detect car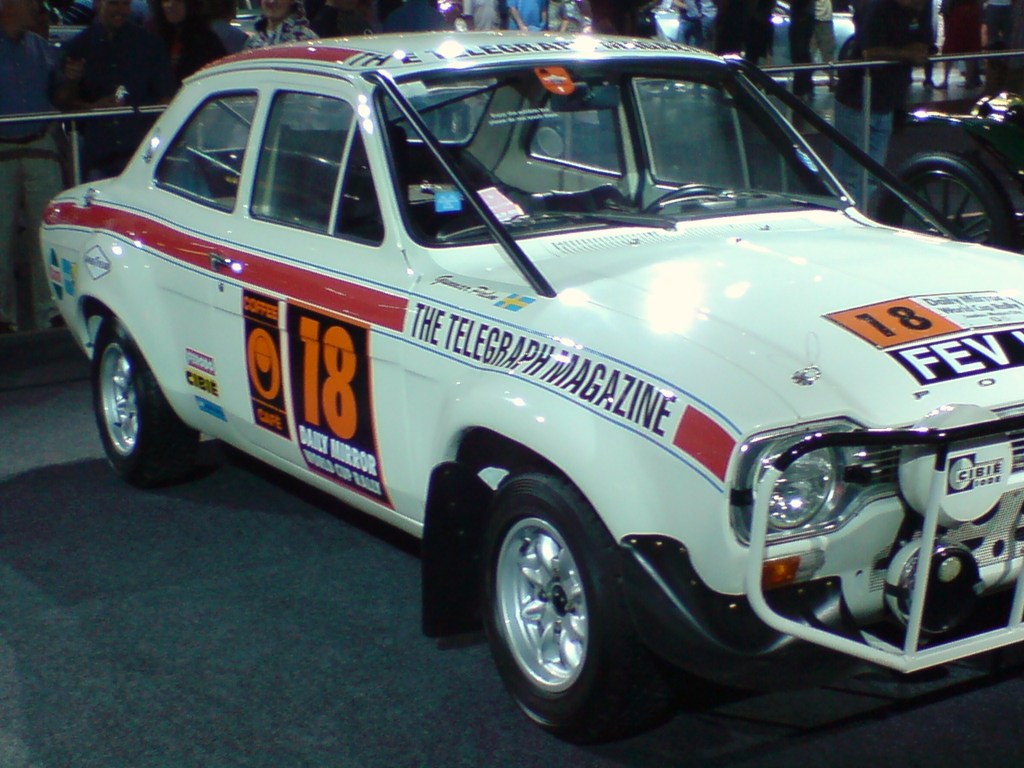
(left=45, top=8, right=991, bottom=737)
